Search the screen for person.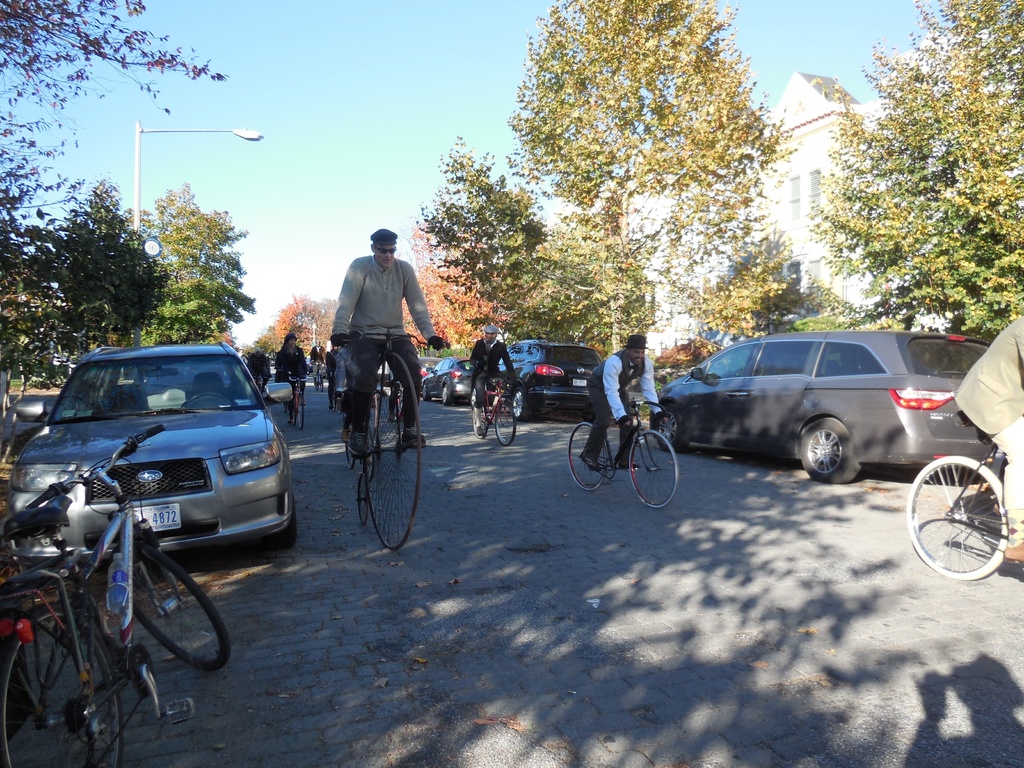
Found at l=951, t=316, r=1023, b=563.
